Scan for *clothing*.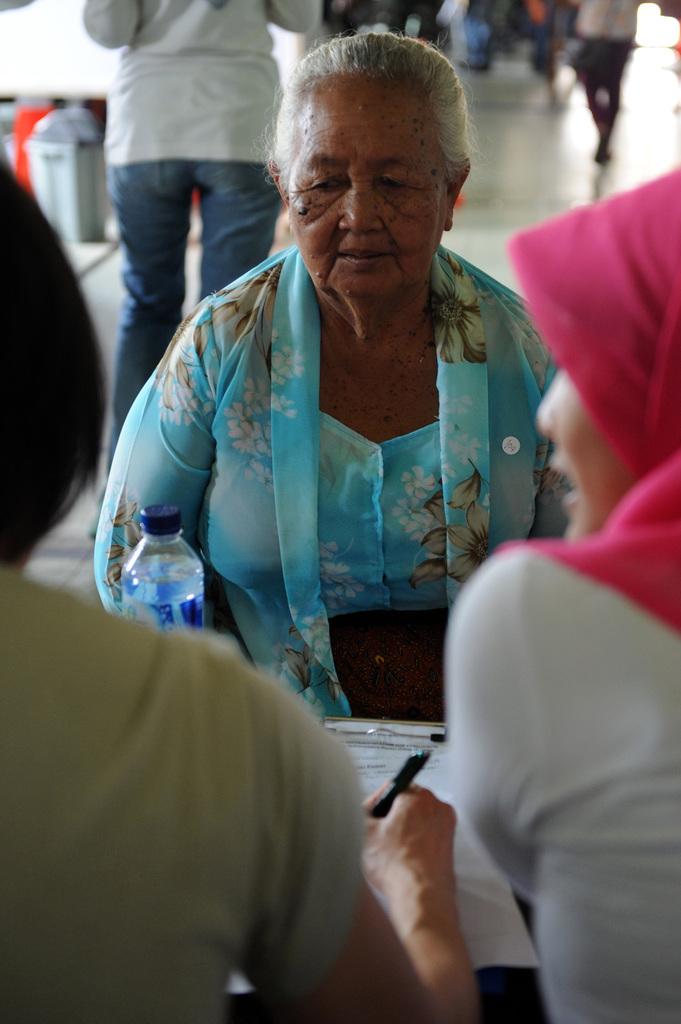
Scan result: x1=0 y1=568 x2=349 y2=1007.
